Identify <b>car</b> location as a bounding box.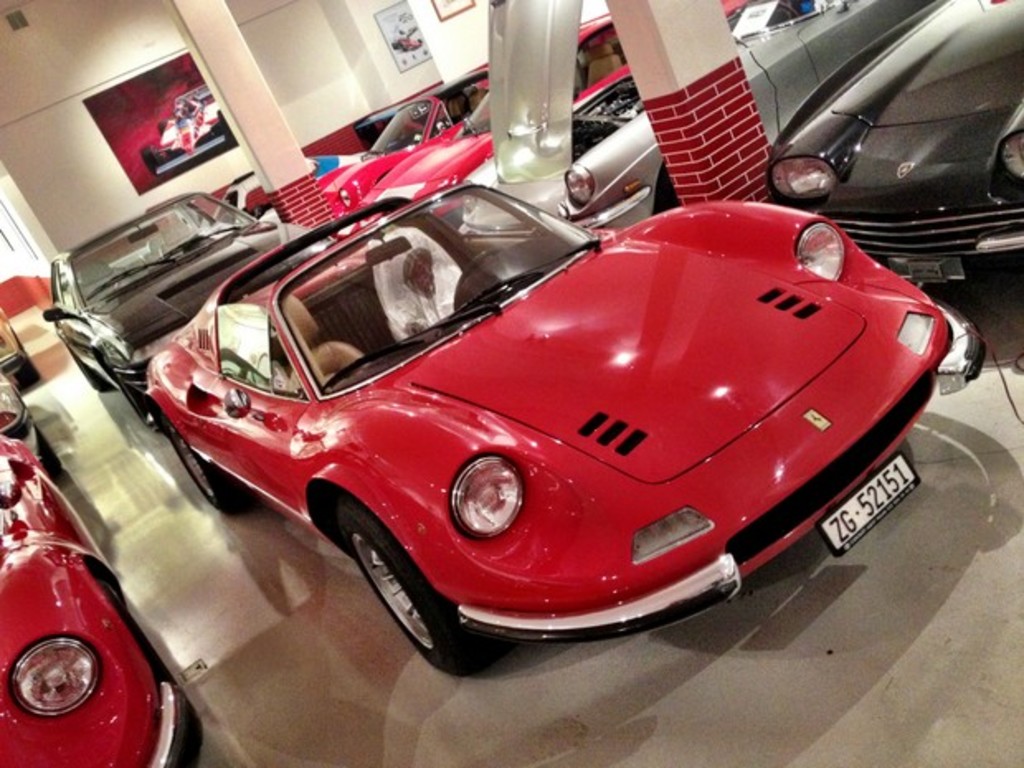
[x1=454, y1=0, x2=936, y2=230].
